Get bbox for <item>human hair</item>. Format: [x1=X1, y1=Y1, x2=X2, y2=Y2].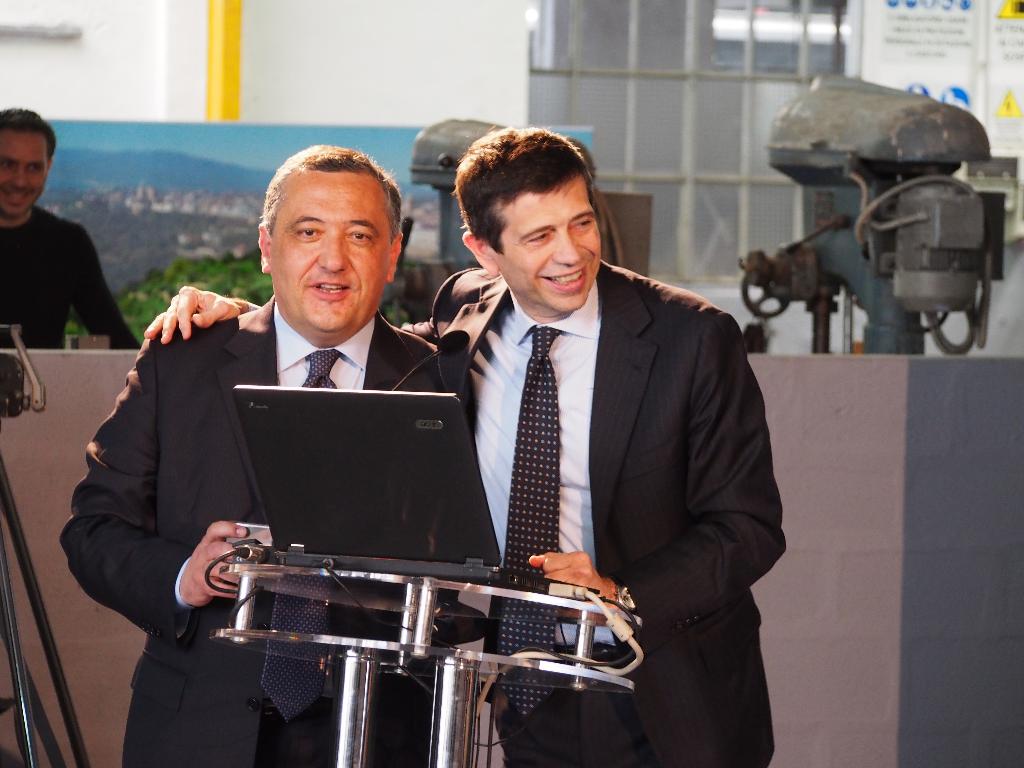
[x1=0, y1=107, x2=55, y2=166].
